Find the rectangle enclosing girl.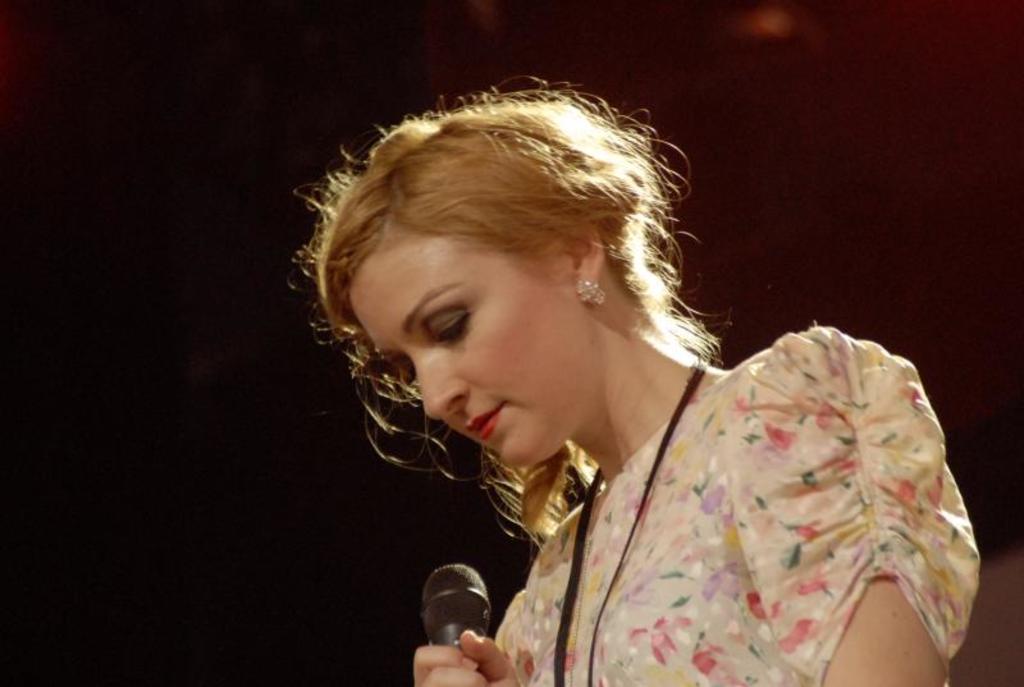
288/74/980/686.
